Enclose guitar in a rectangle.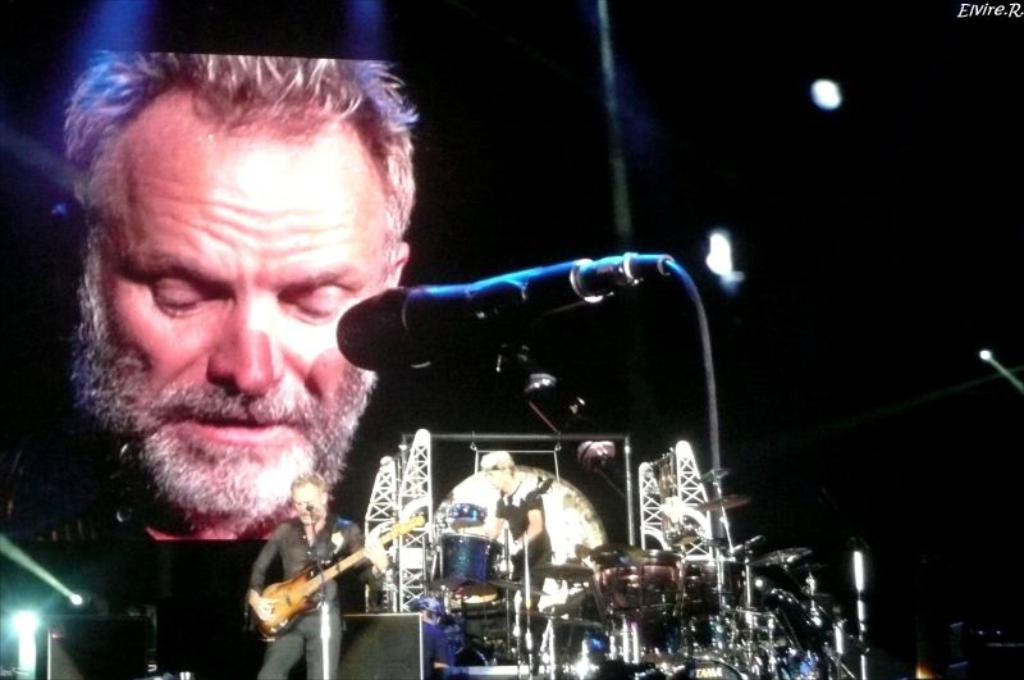
260,510,431,647.
